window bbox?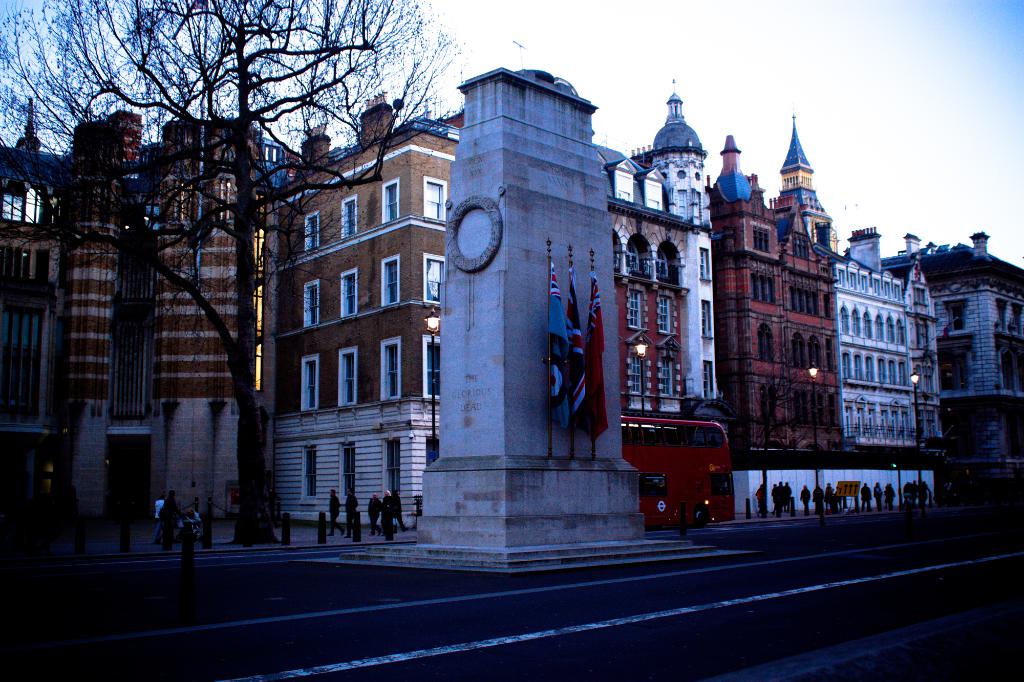
bbox=(900, 368, 902, 381)
